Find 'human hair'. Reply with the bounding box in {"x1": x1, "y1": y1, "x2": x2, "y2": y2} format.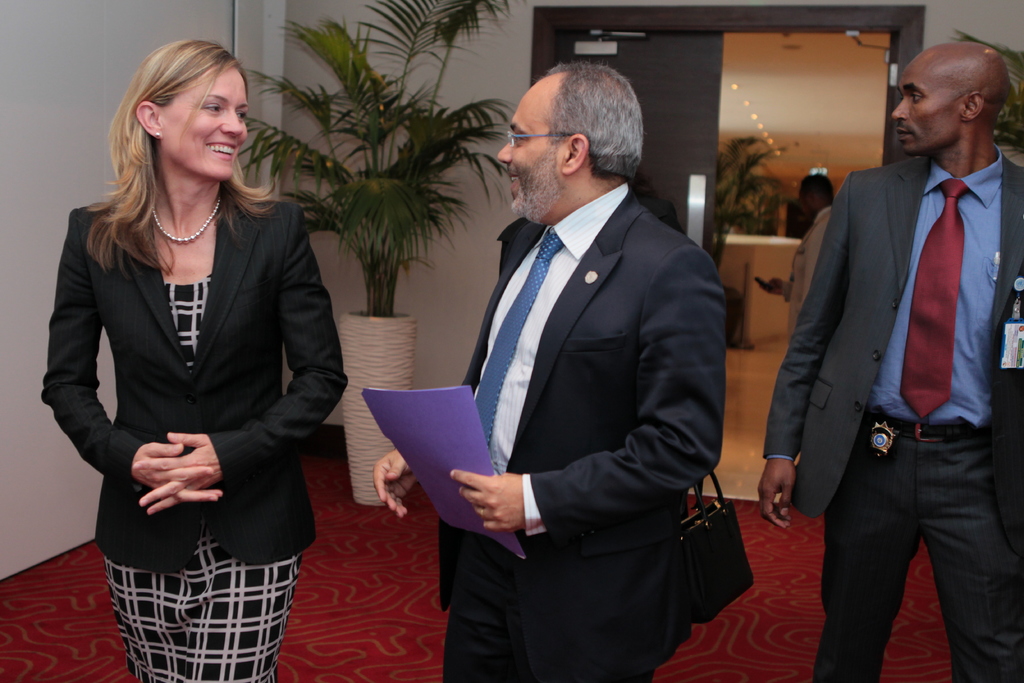
{"x1": 92, "y1": 44, "x2": 253, "y2": 281}.
